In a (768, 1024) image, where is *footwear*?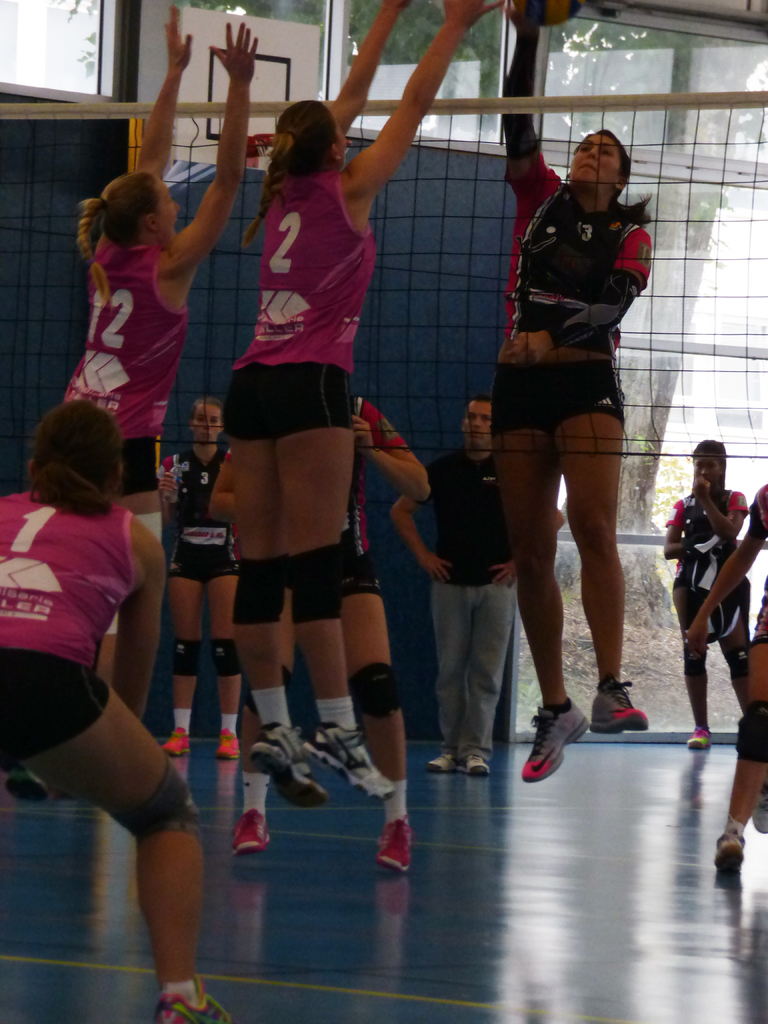
(685, 725, 708, 748).
